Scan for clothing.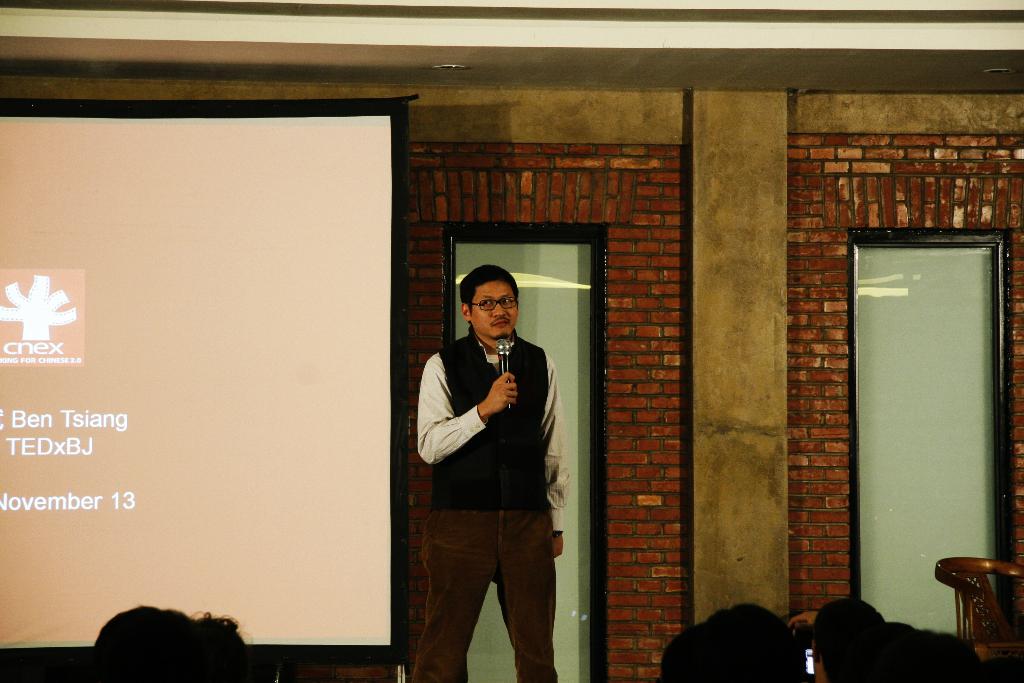
Scan result: x1=409 y1=297 x2=572 y2=639.
